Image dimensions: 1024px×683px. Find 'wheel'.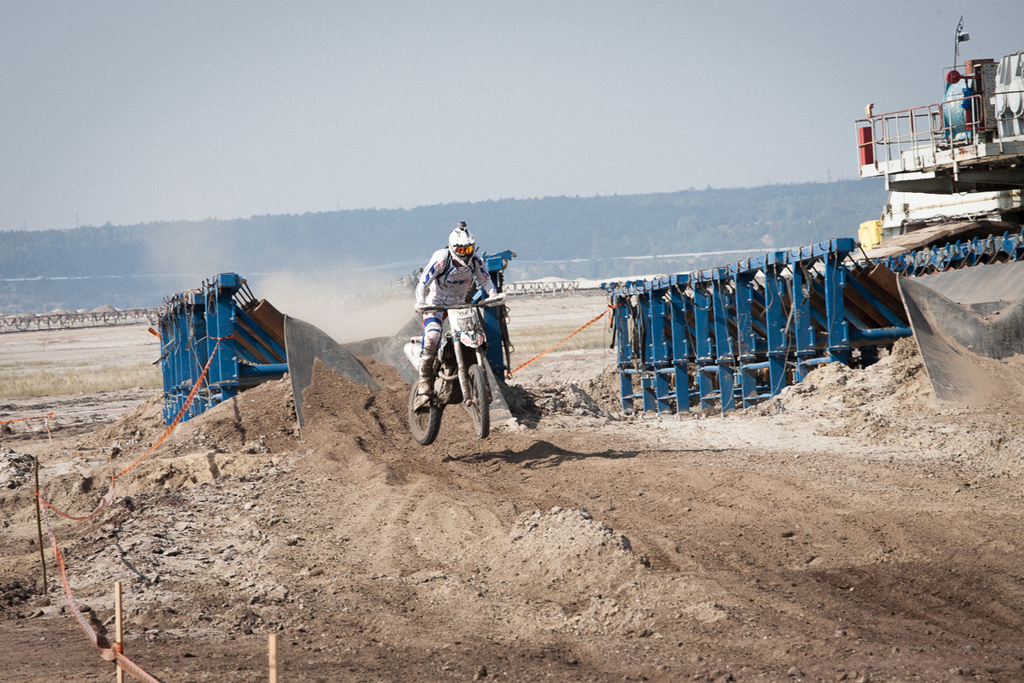
403,378,441,447.
